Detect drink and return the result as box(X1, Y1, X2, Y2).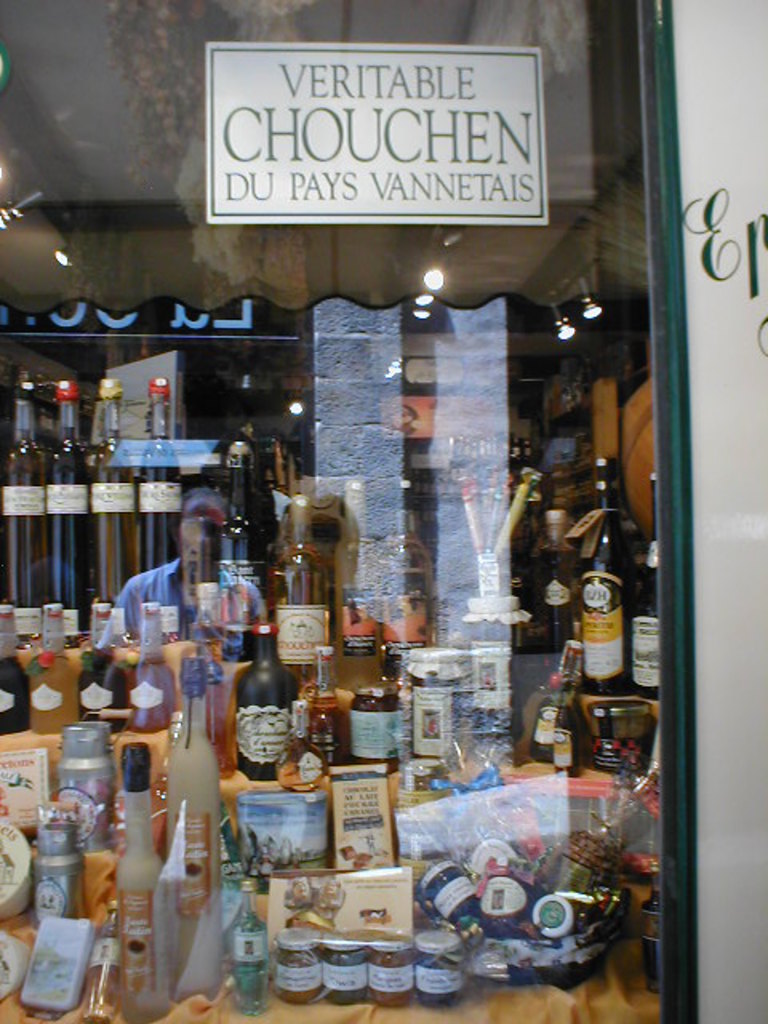
box(0, 664, 32, 730).
